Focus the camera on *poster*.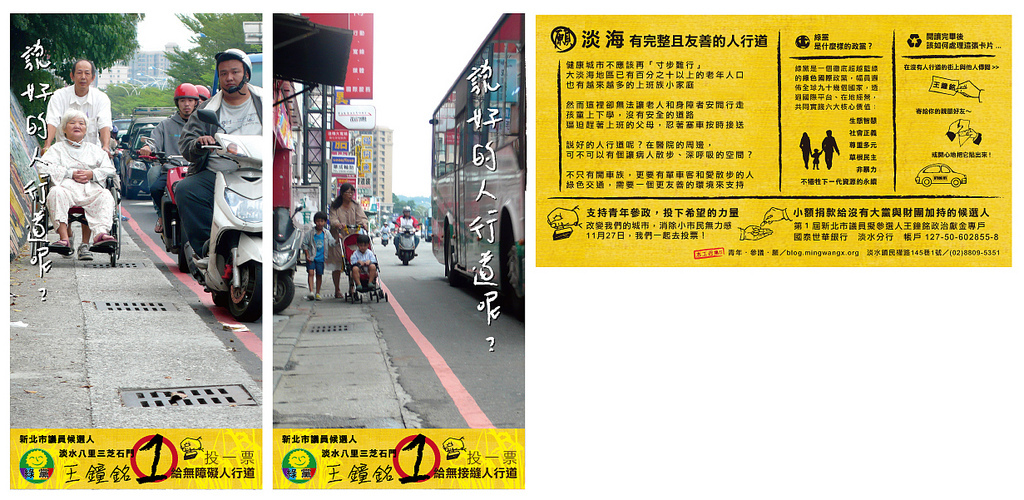
Focus region: <bbox>0, 0, 1023, 499</bbox>.
